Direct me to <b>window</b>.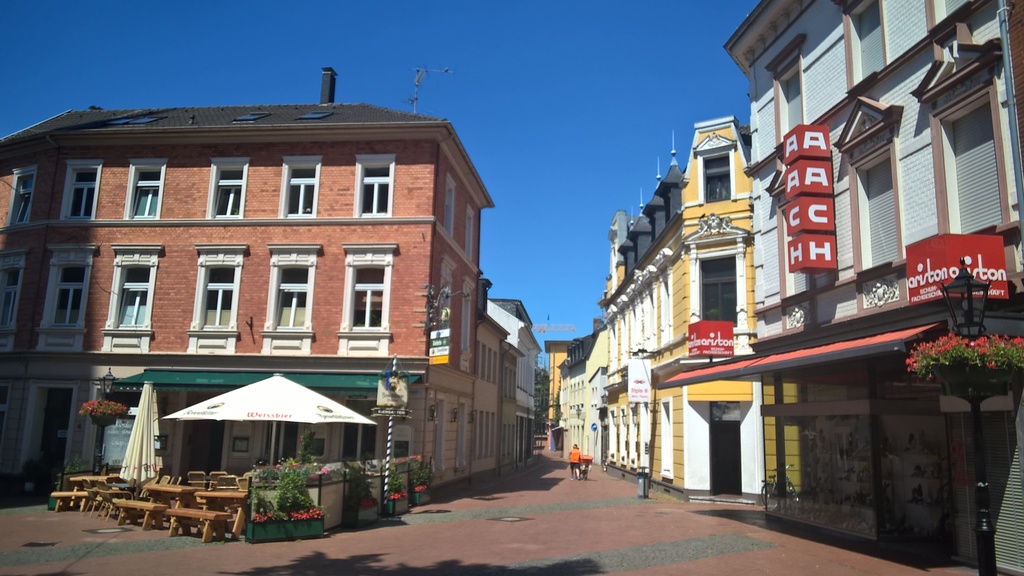
Direction: [x1=911, y1=26, x2=1011, y2=232].
